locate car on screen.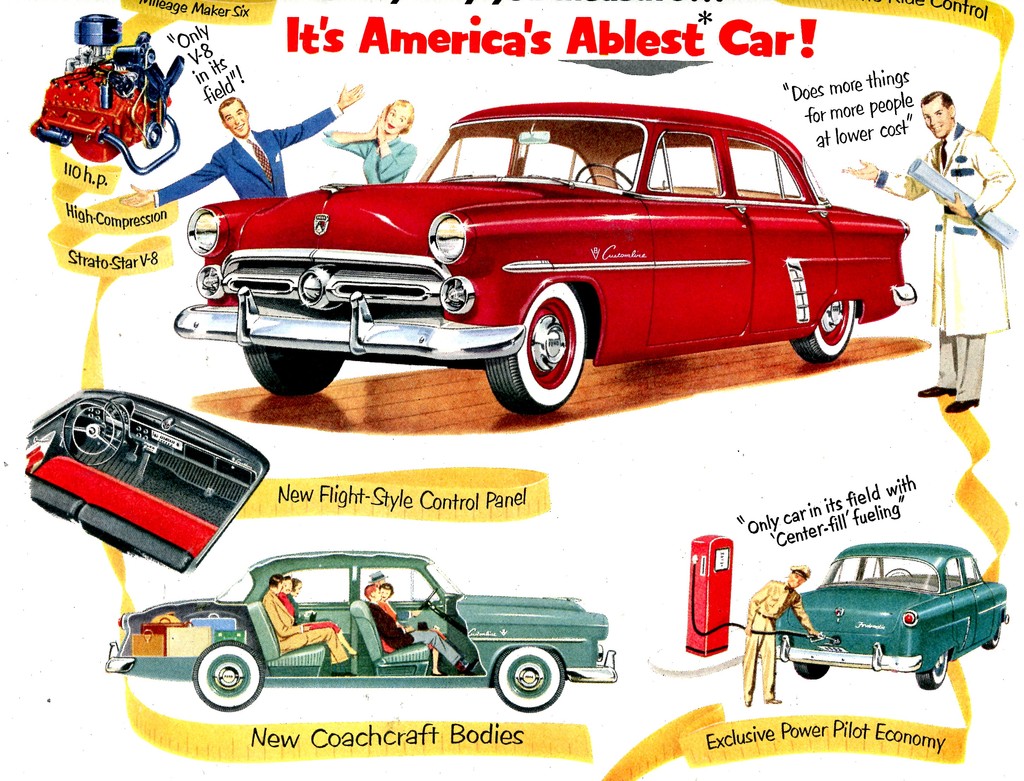
On screen at bbox(21, 384, 271, 574).
